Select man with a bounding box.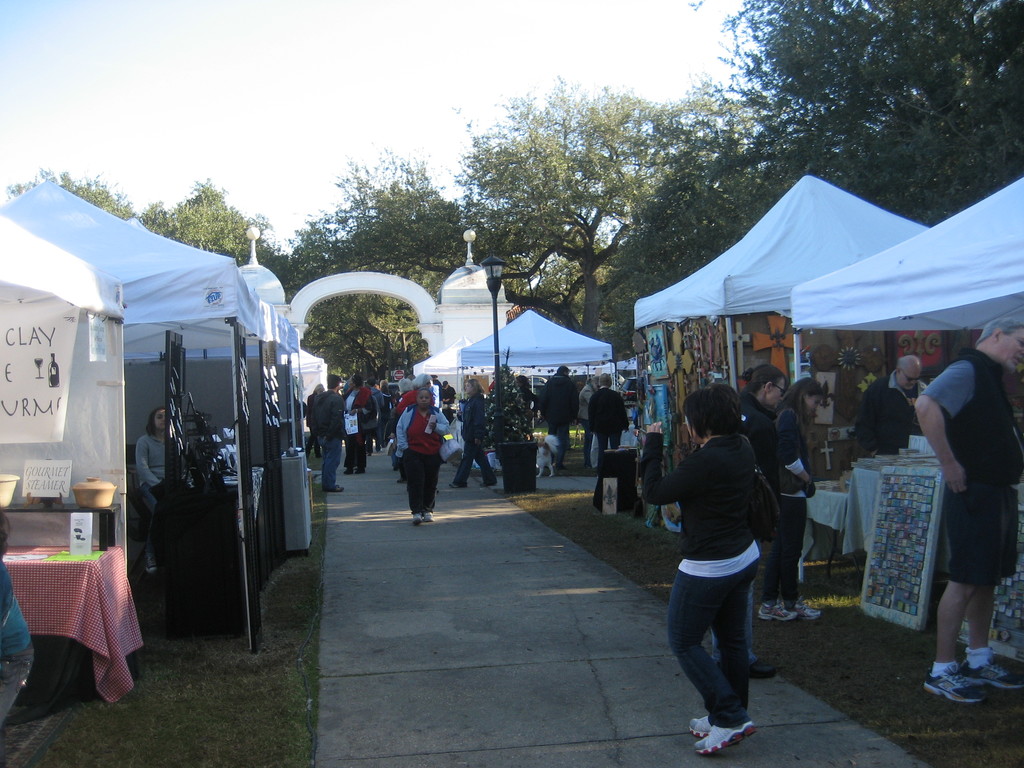
{"left": 439, "top": 378, "right": 458, "bottom": 423}.
